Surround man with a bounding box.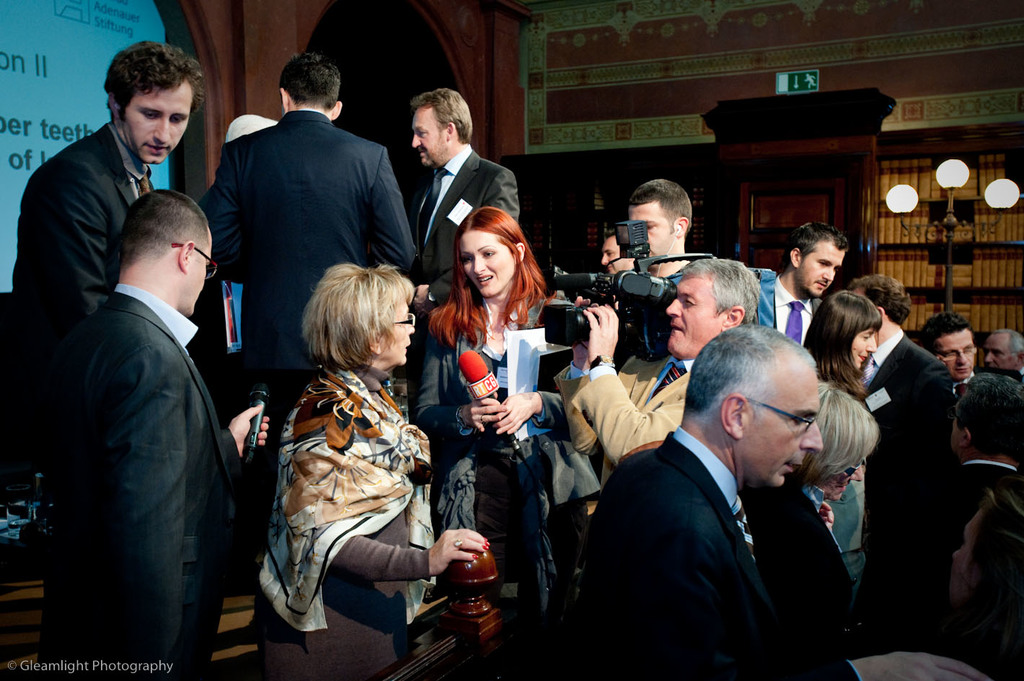
394 76 532 543.
